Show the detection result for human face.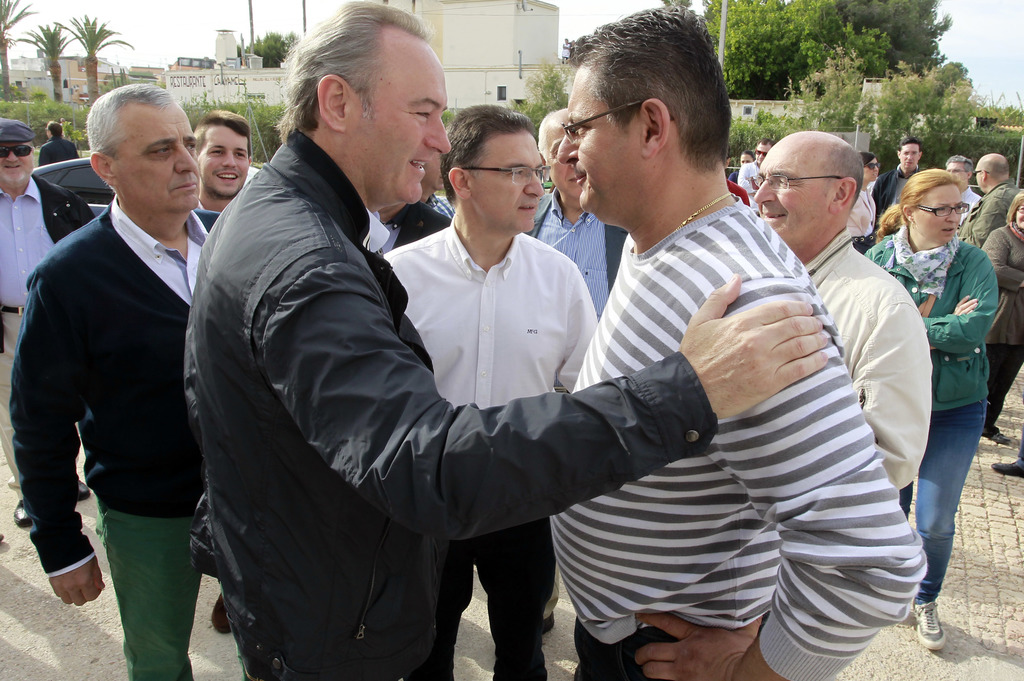
x1=863, y1=157, x2=877, y2=181.
